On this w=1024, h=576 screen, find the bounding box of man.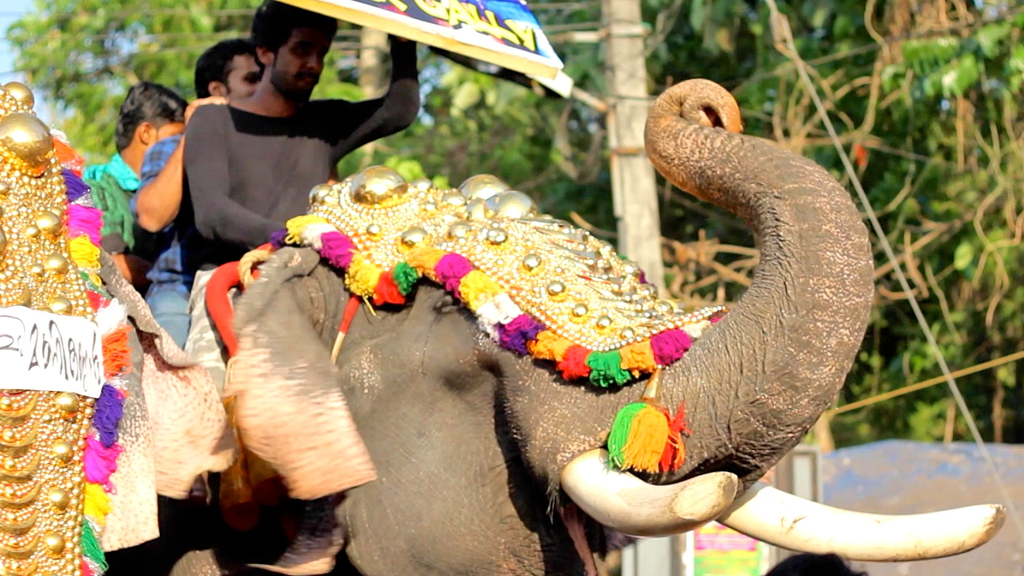
Bounding box: 214 0 419 534.
